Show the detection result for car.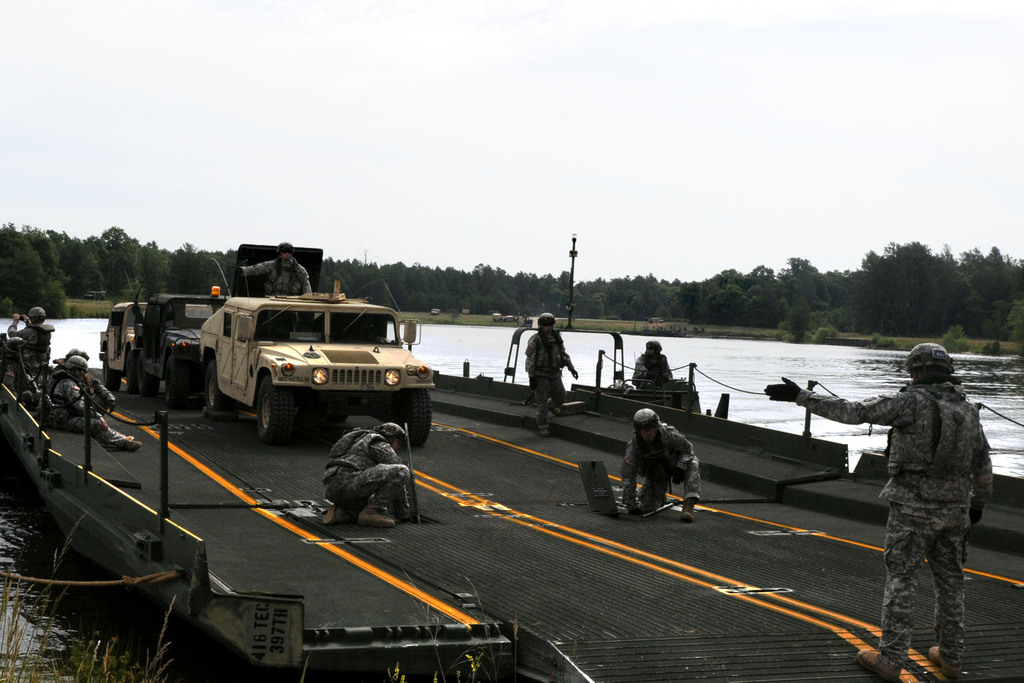
[left=178, top=279, right=428, bottom=449].
